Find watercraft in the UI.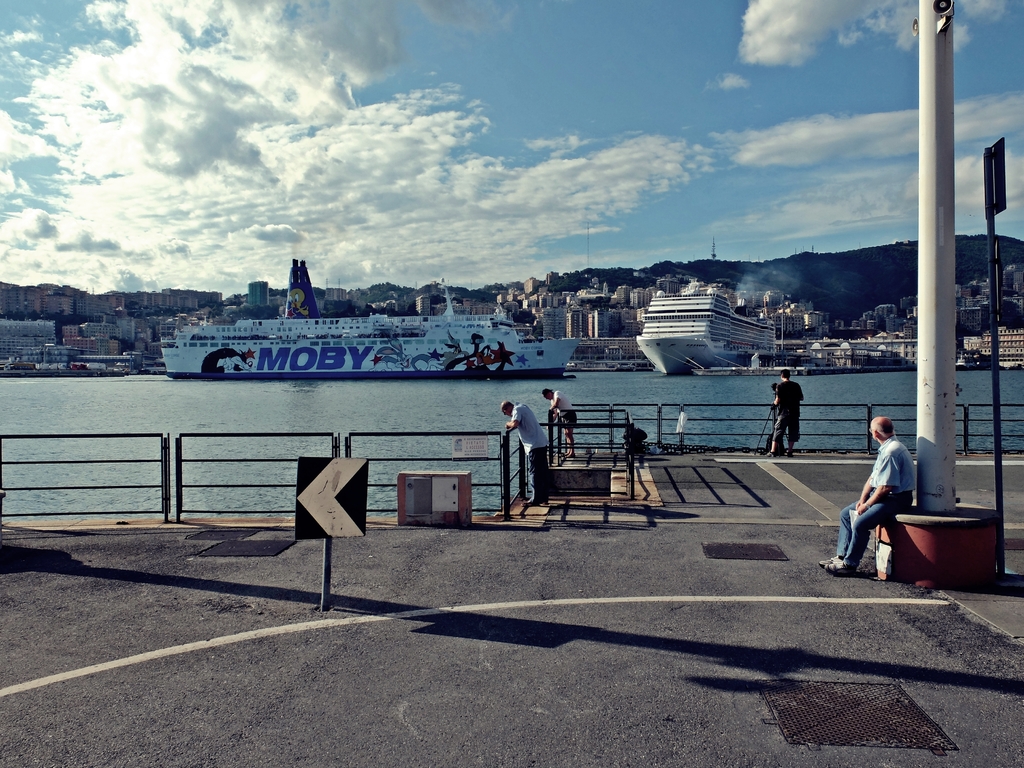
UI element at (120, 252, 646, 394).
